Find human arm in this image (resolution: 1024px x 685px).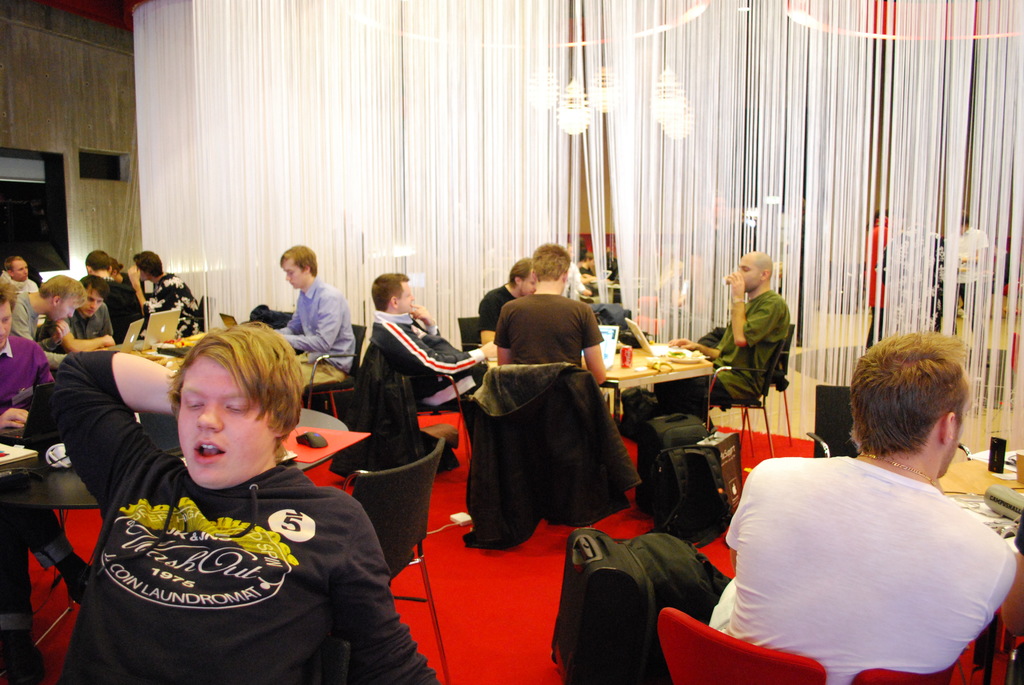
Rect(486, 319, 502, 361).
